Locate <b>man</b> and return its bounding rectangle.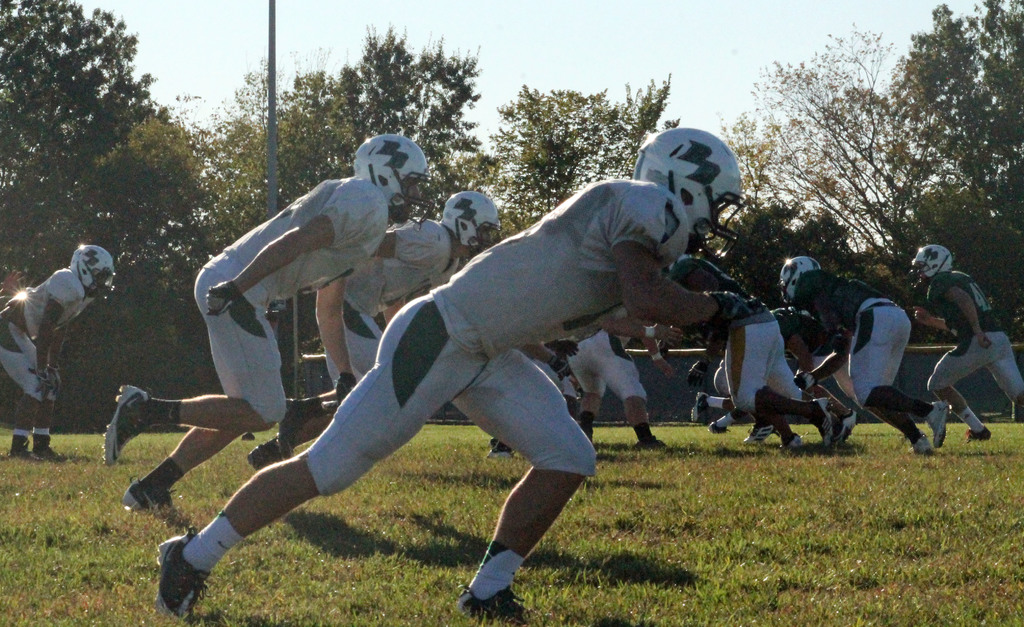
906 242 1023 443.
